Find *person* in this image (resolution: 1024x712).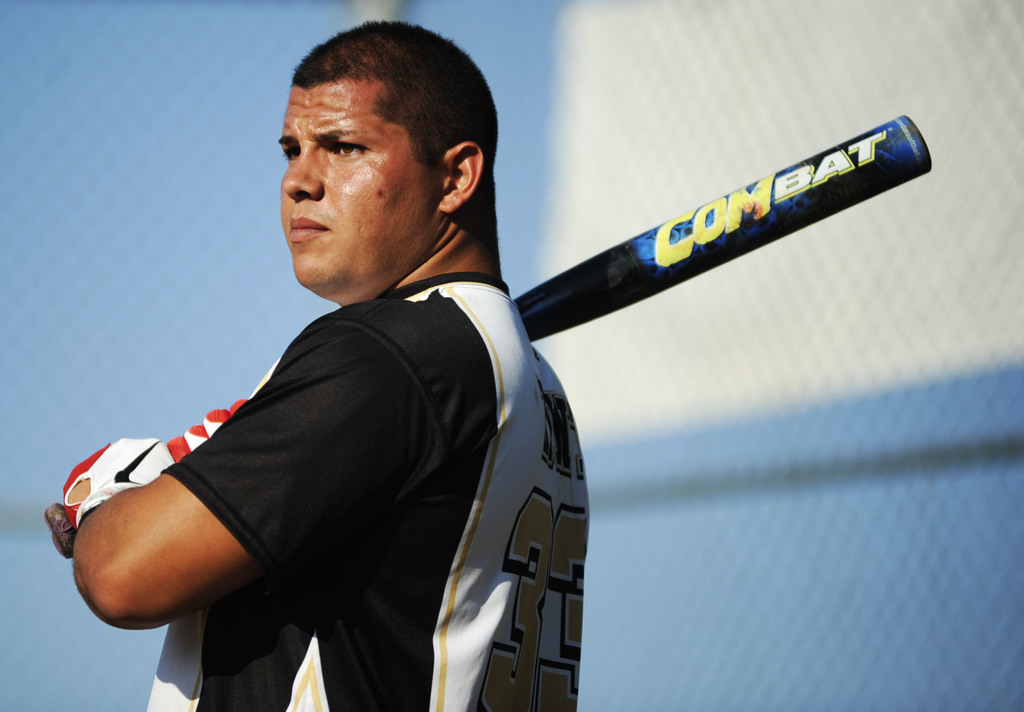
detection(79, 62, 717, 694).
